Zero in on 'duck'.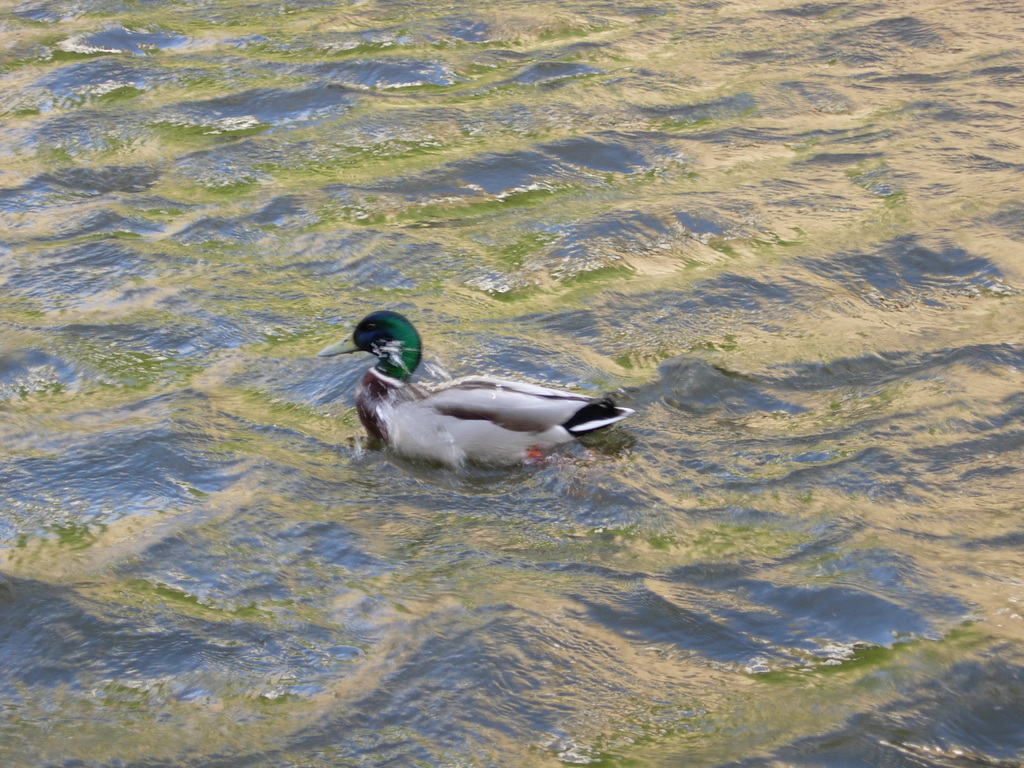
Zeroed in: crop(328, 311, 634, 479).
